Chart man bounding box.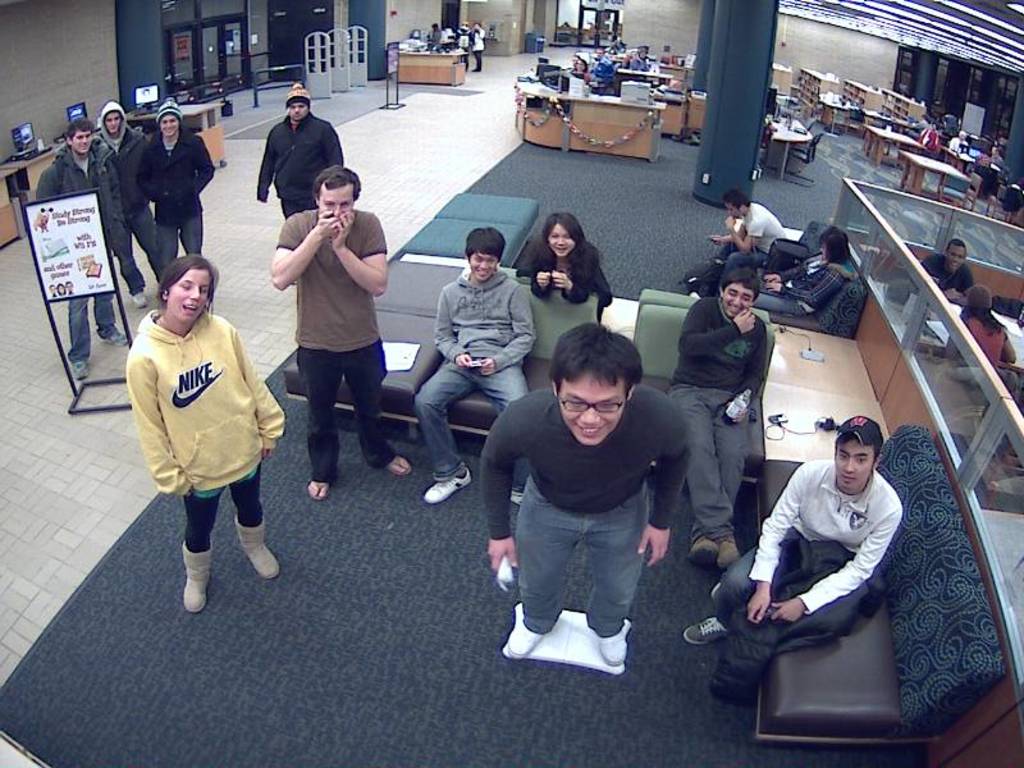
Charted: <bbox>915, 236, 974, 305</bbox>.
